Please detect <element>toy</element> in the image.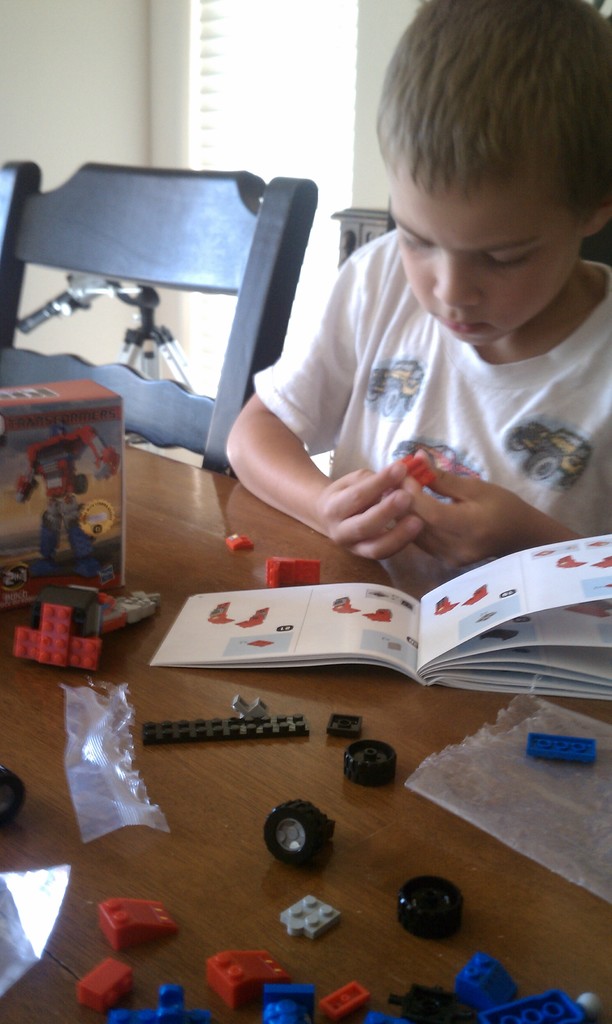
x1=279 y1=892 x2=342 y2=939.
